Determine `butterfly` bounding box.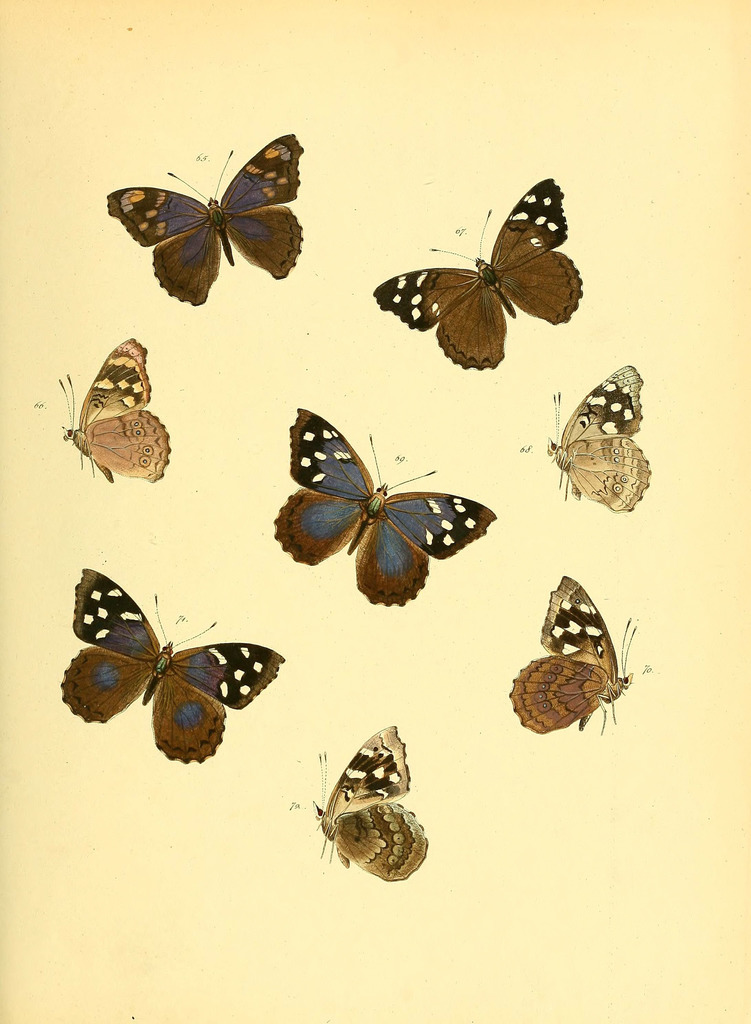
Determined: box=[376, 170, 579, 367].
